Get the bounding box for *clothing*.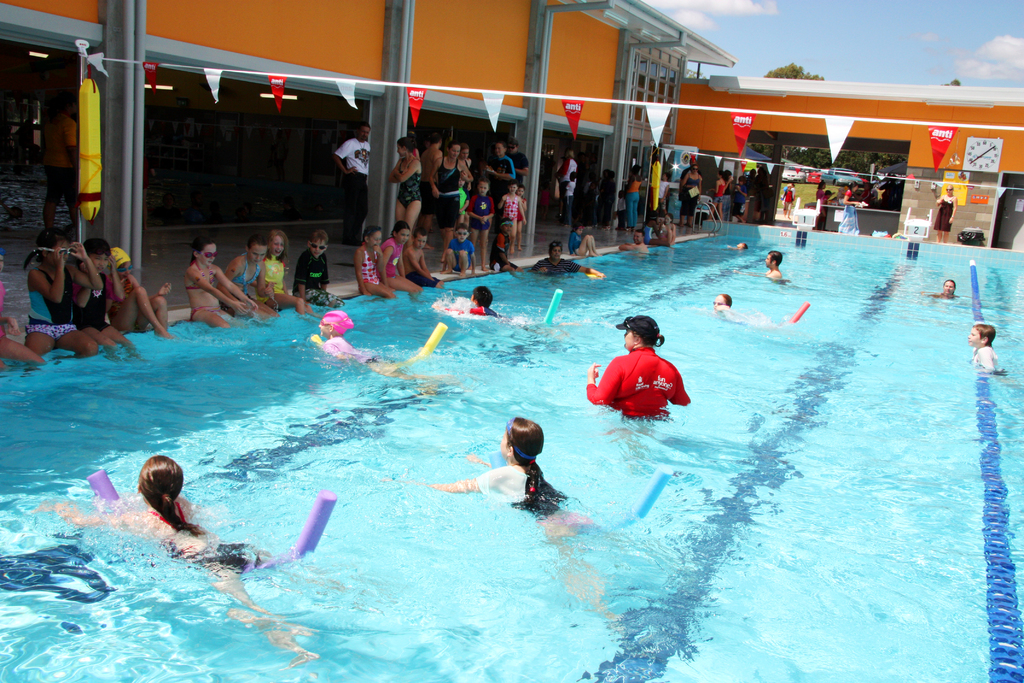
bbox=[419, 179, 437, 217].
